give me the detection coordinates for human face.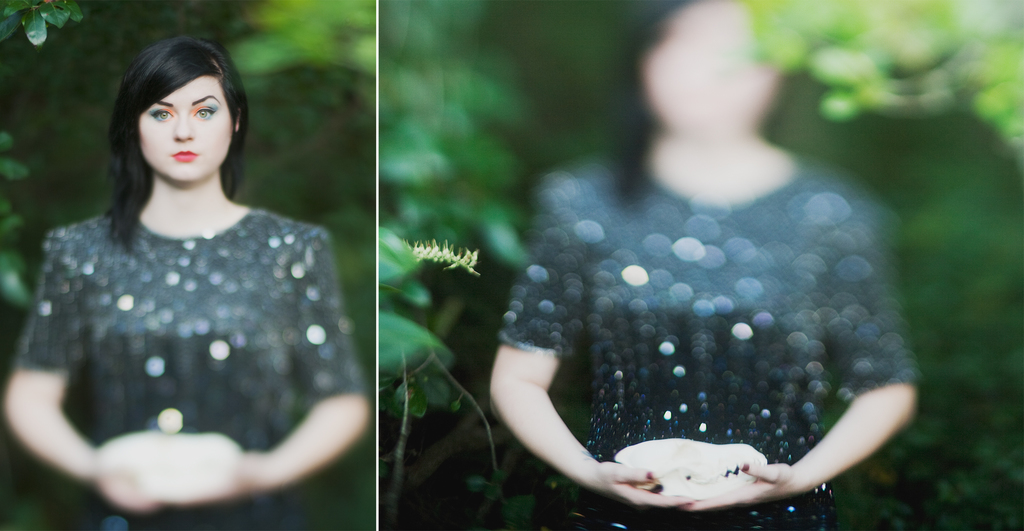
134,70,237,188.
